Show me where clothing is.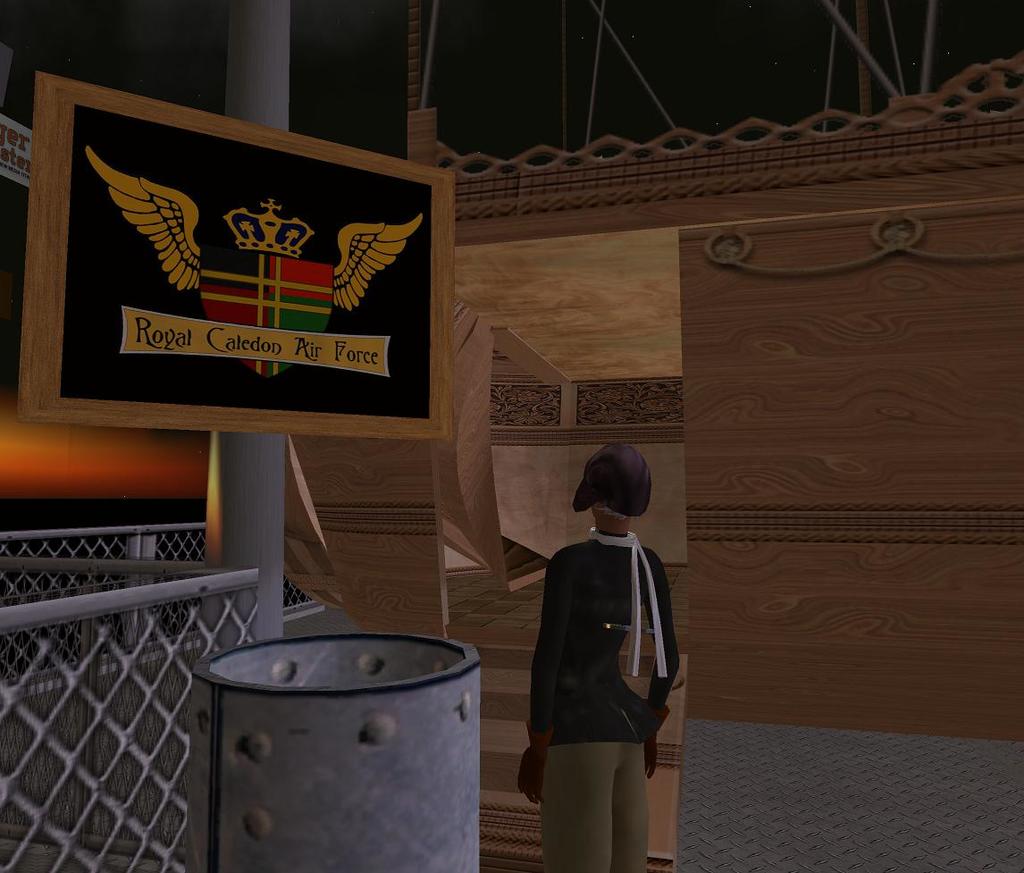
clothing is at (left=515, top=507, right=683, bottom=823).
